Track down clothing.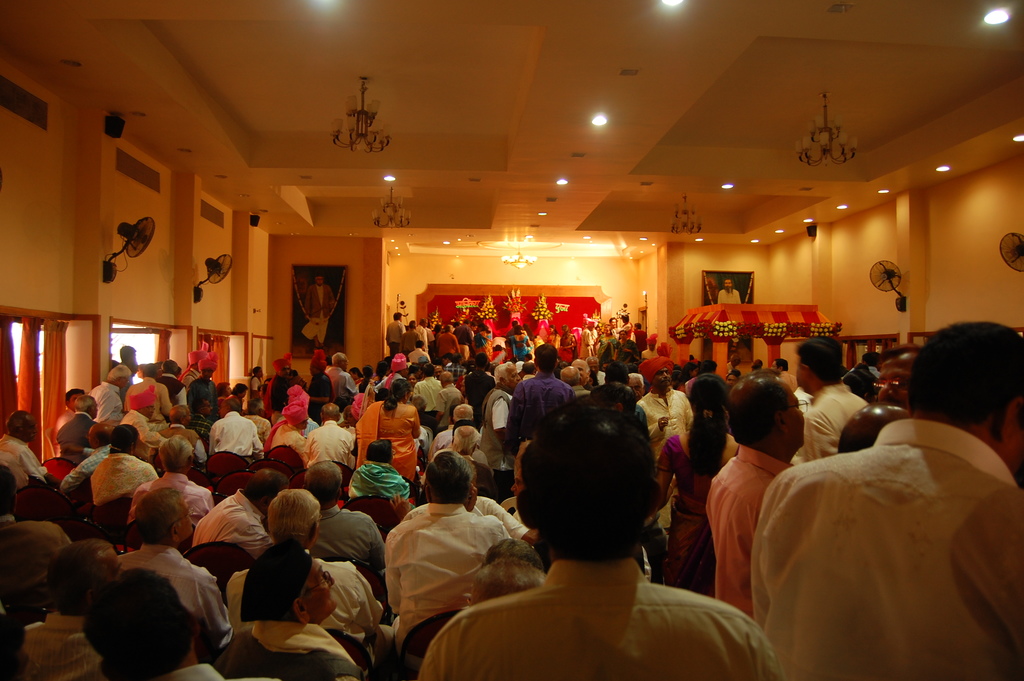
Tracked to bbox=[358, 395, 424, 476].
